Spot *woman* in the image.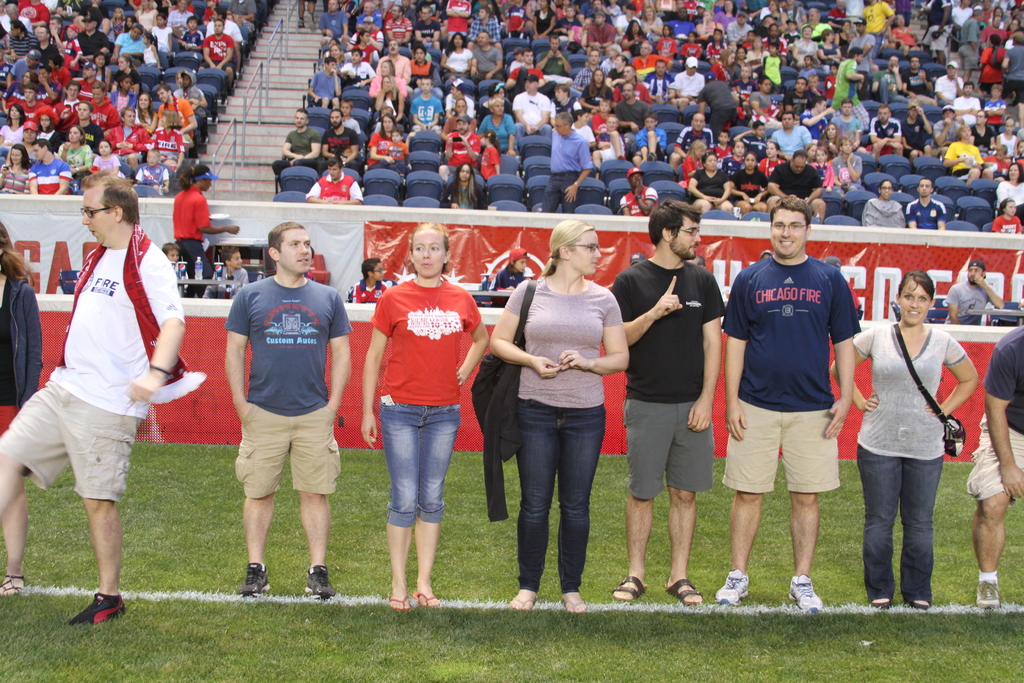
*woman* found at detection(862, 178, 908, 229).
